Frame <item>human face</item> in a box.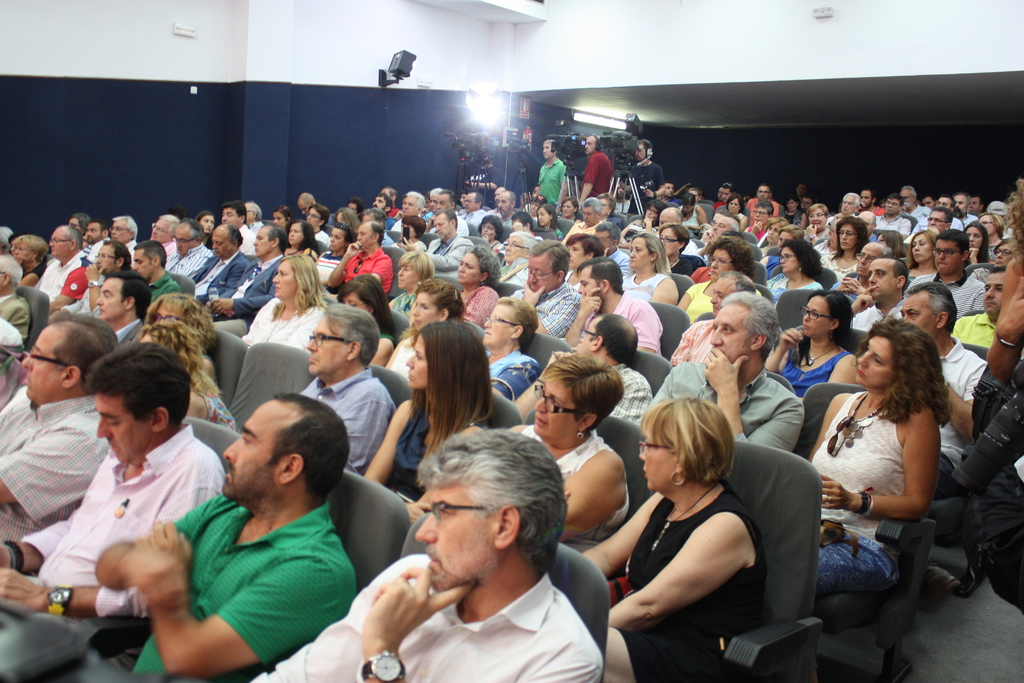
937/195/952/210.
